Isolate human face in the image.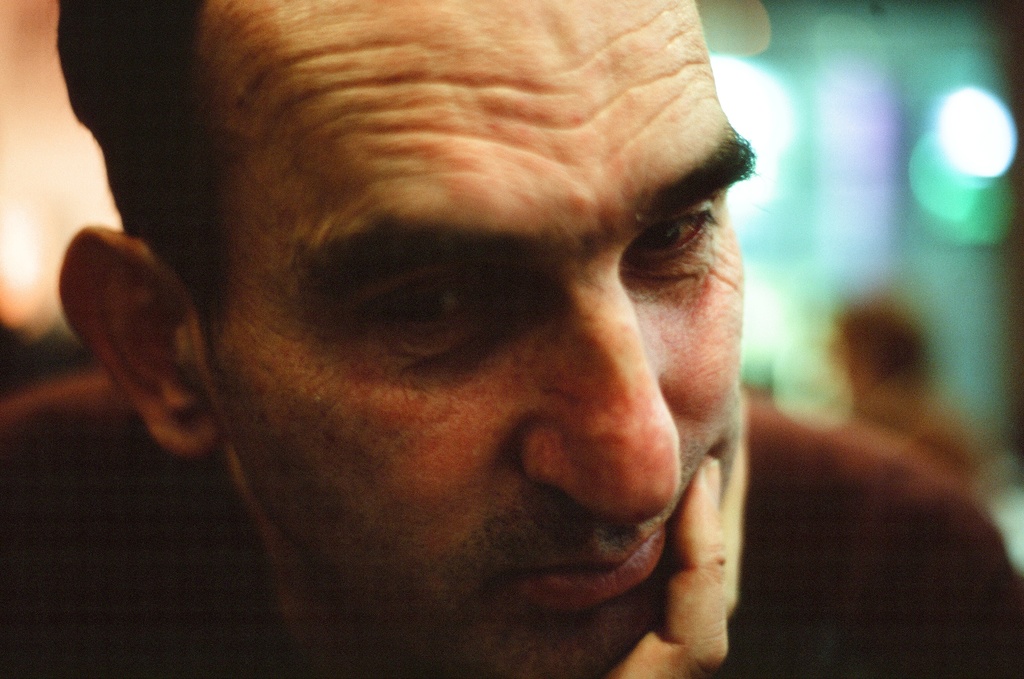
Isolated region: <bbox>187, 0, 760, 678</bbox>.
